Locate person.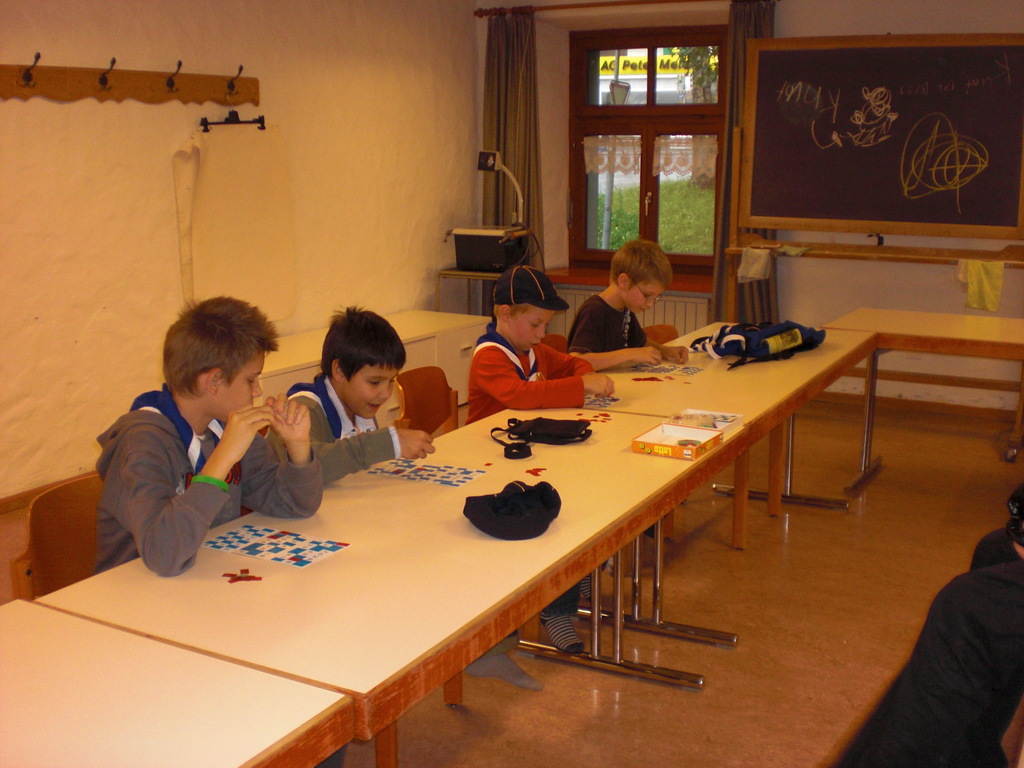
Bounding box: (left=566, top=239, right=687, bottom=536).
